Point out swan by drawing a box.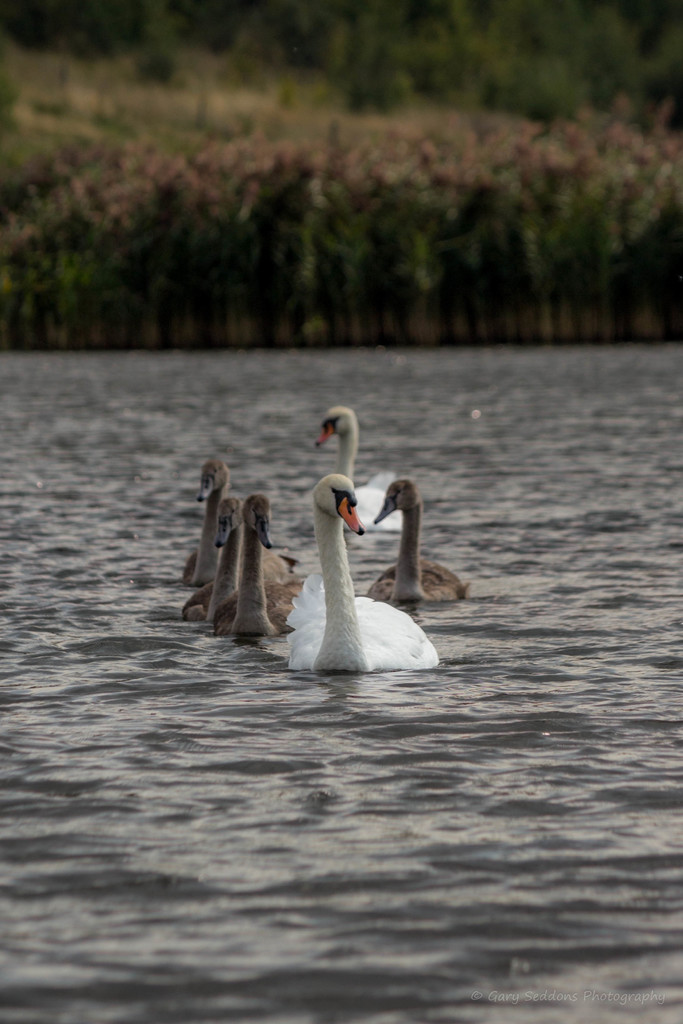
x1=181 y1=461 x2=236 y2=589.
